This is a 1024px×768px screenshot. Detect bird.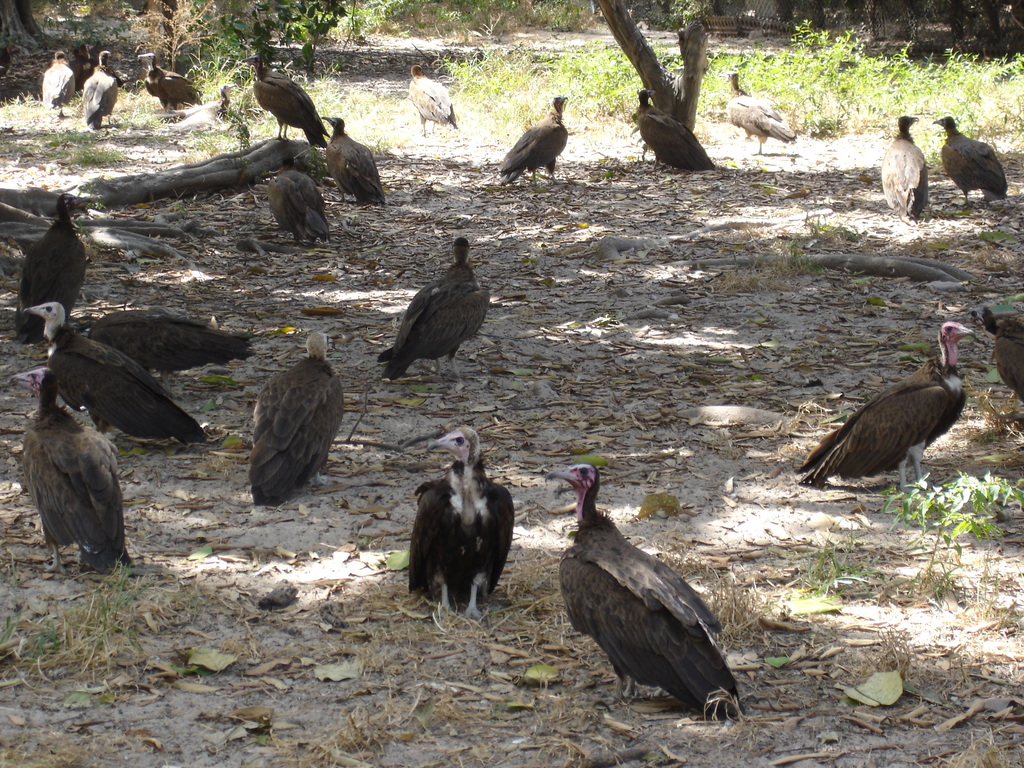
BBox(81, 45, 120, 131).
